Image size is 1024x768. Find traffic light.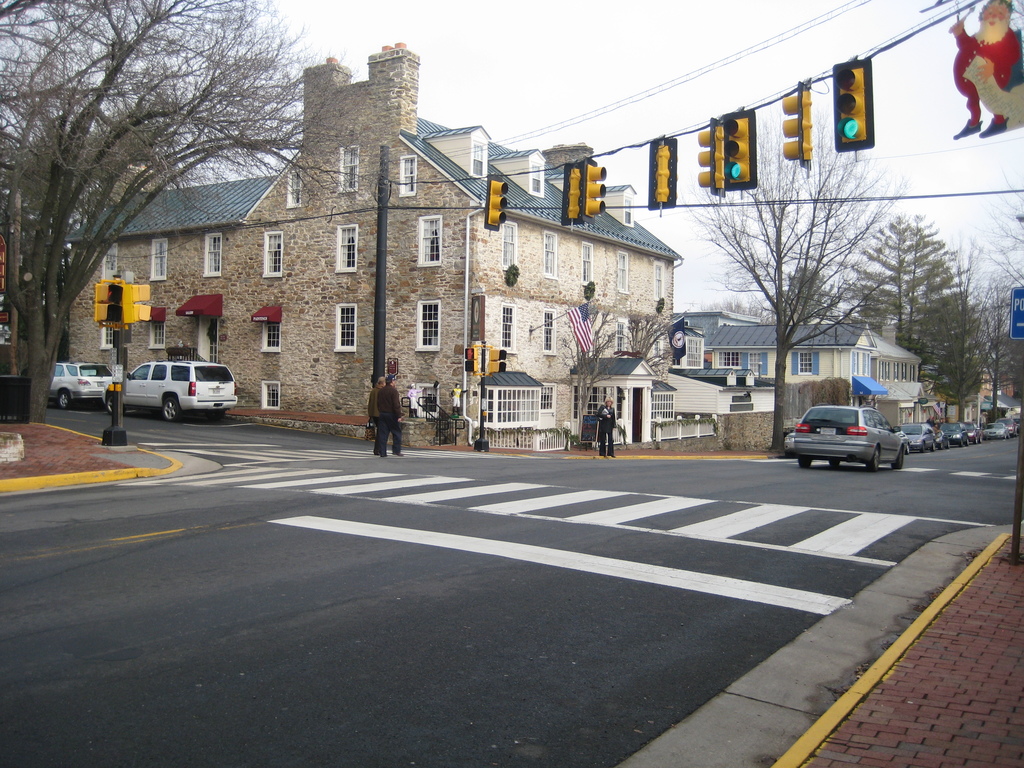
box(646, 135, 676, 218).
